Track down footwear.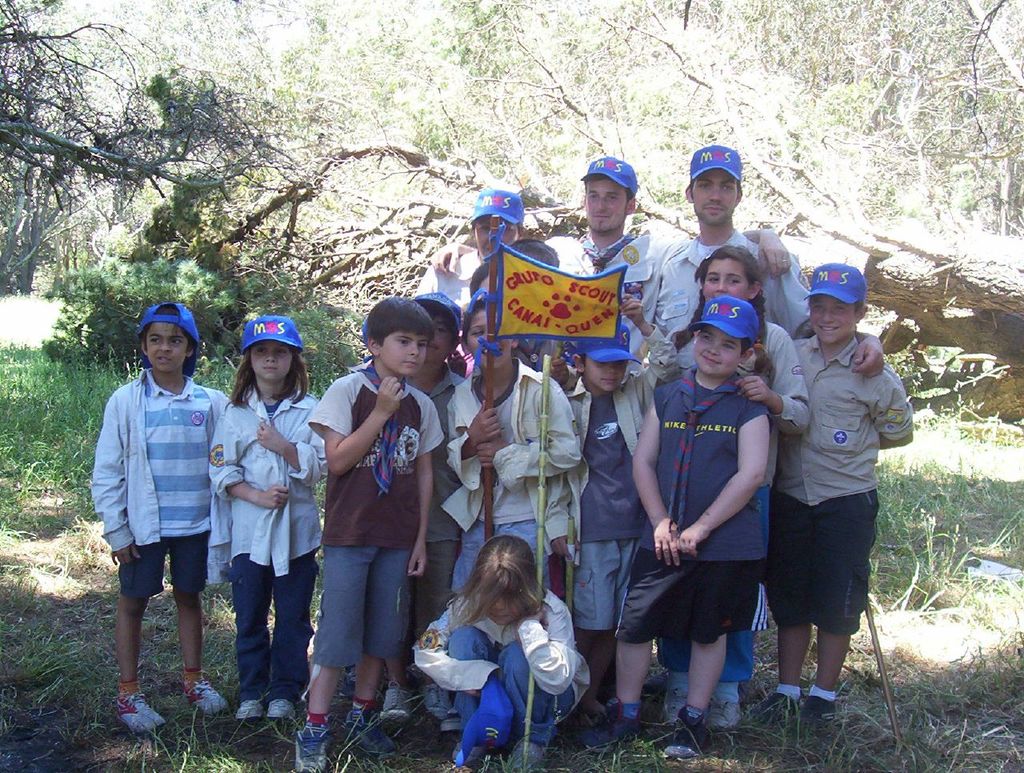
Tracked to crop(659, 691, 691, 724).
